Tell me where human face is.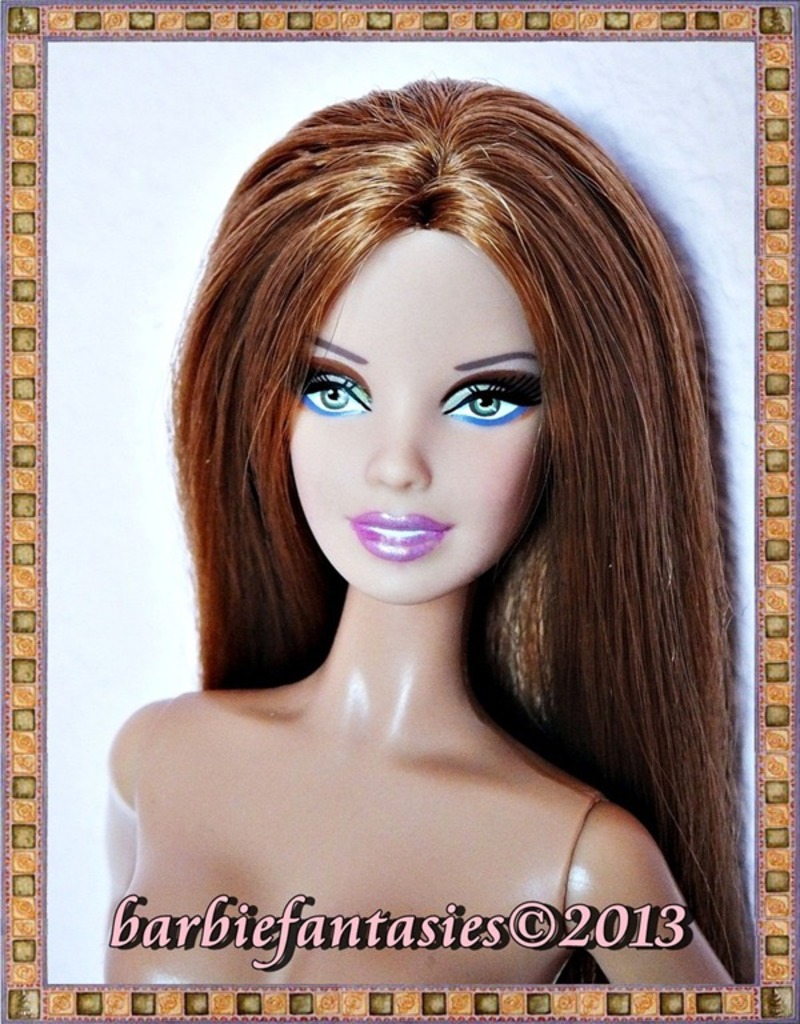
human face is at 241 189 589 613.
